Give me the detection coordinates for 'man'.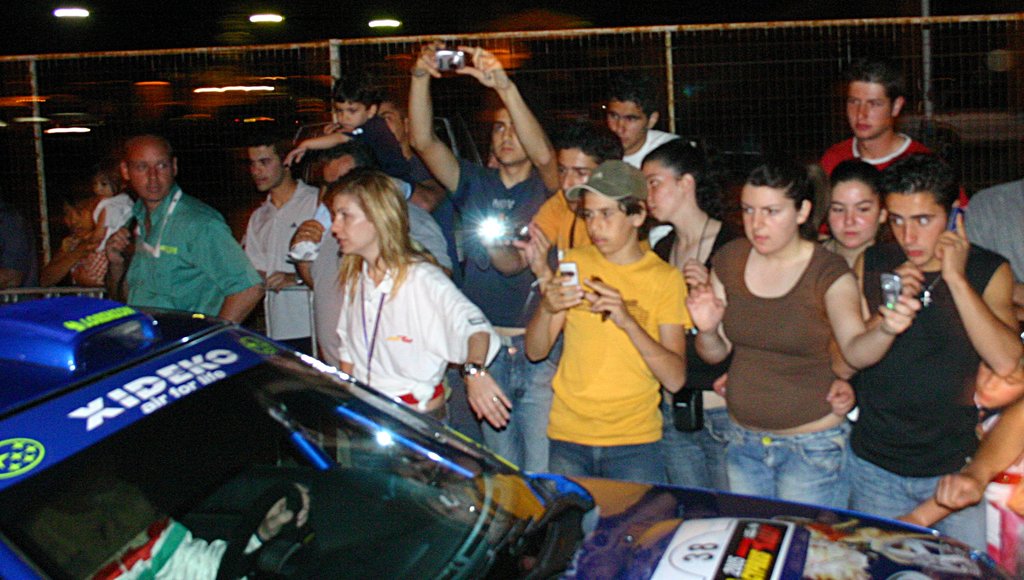
<region>483, 119, 625, 299</region>.
